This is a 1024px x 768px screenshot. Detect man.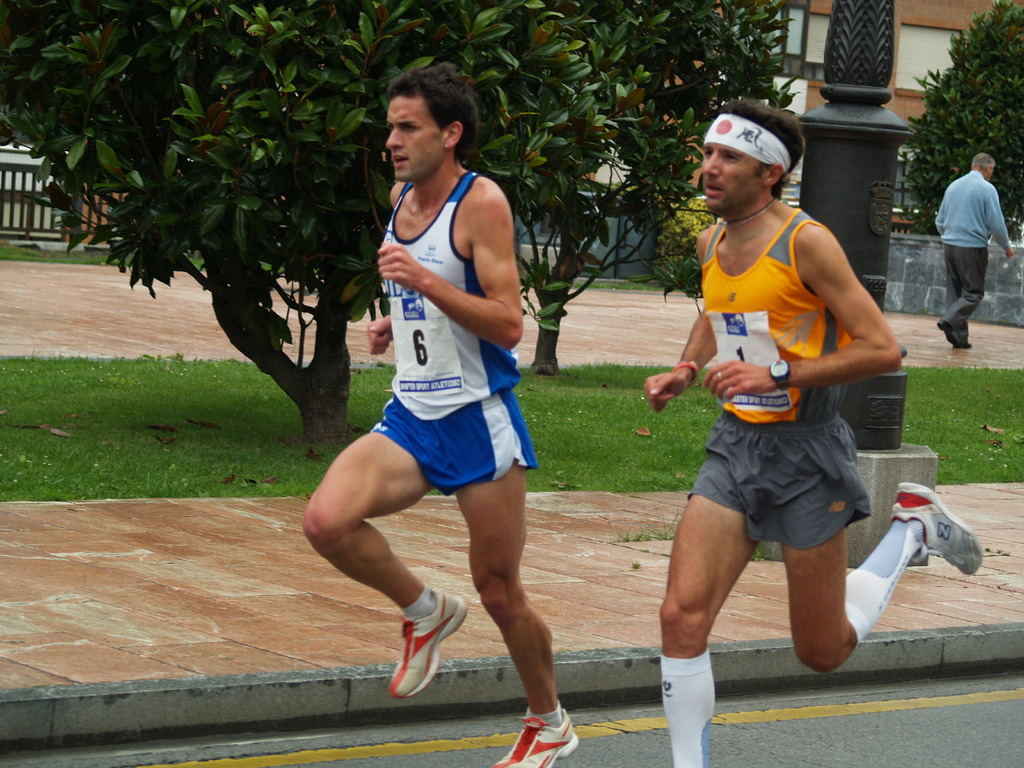
bbox=(305, 69, 580, 767).
